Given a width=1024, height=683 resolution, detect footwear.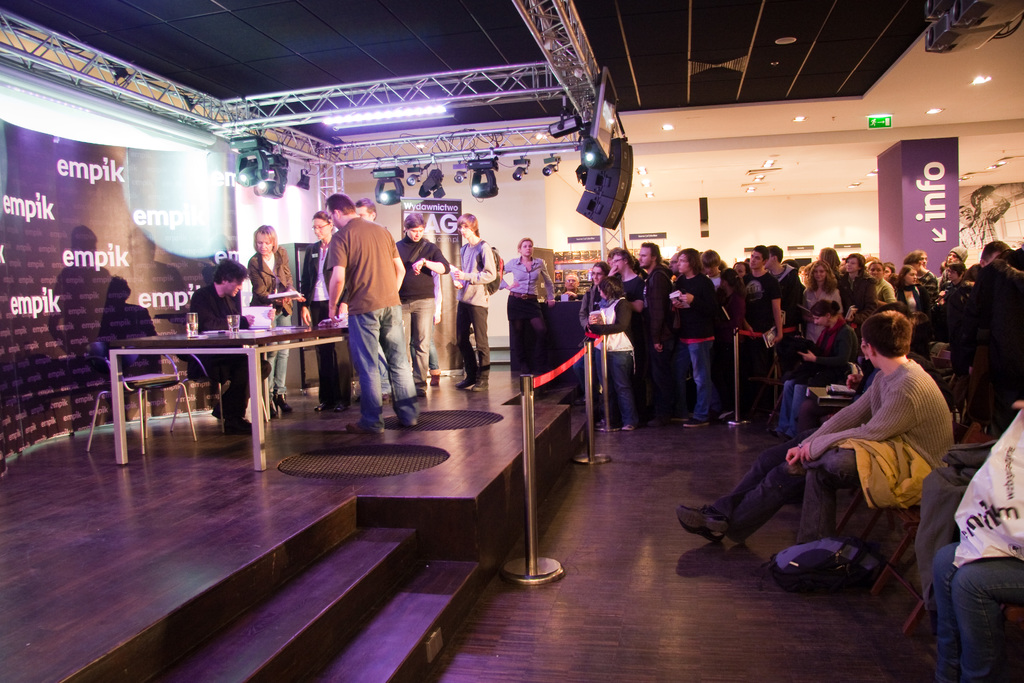
467, 383, 488, 397.
